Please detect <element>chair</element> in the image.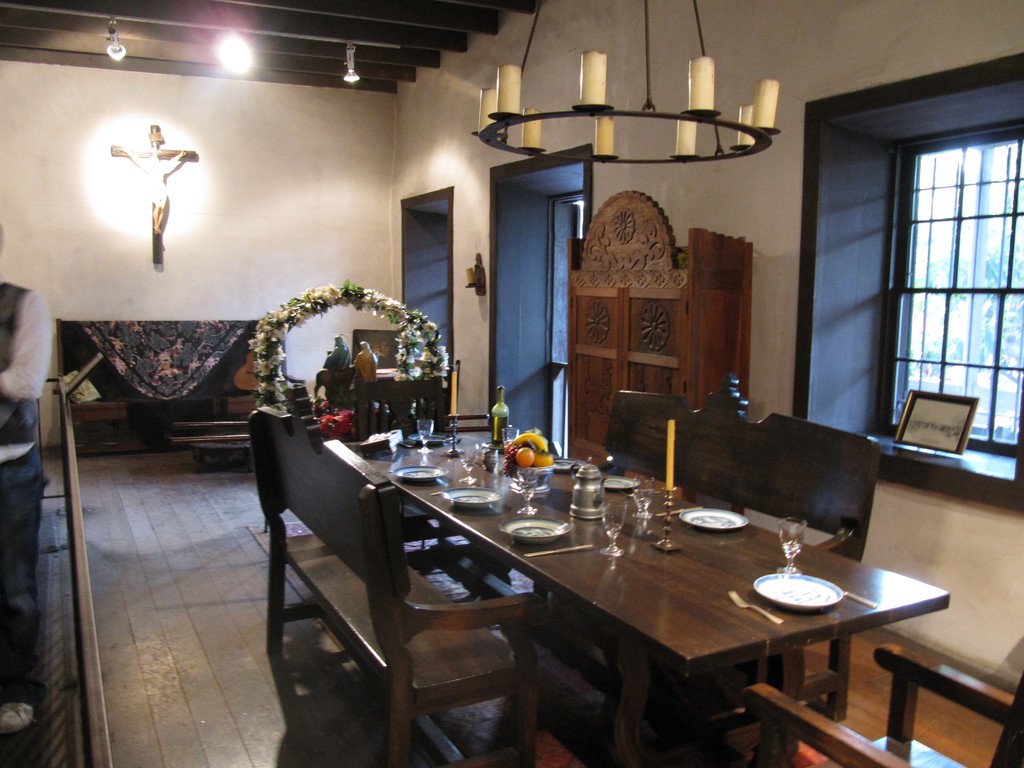
left=598, top=373, right=883, bottom=720.
